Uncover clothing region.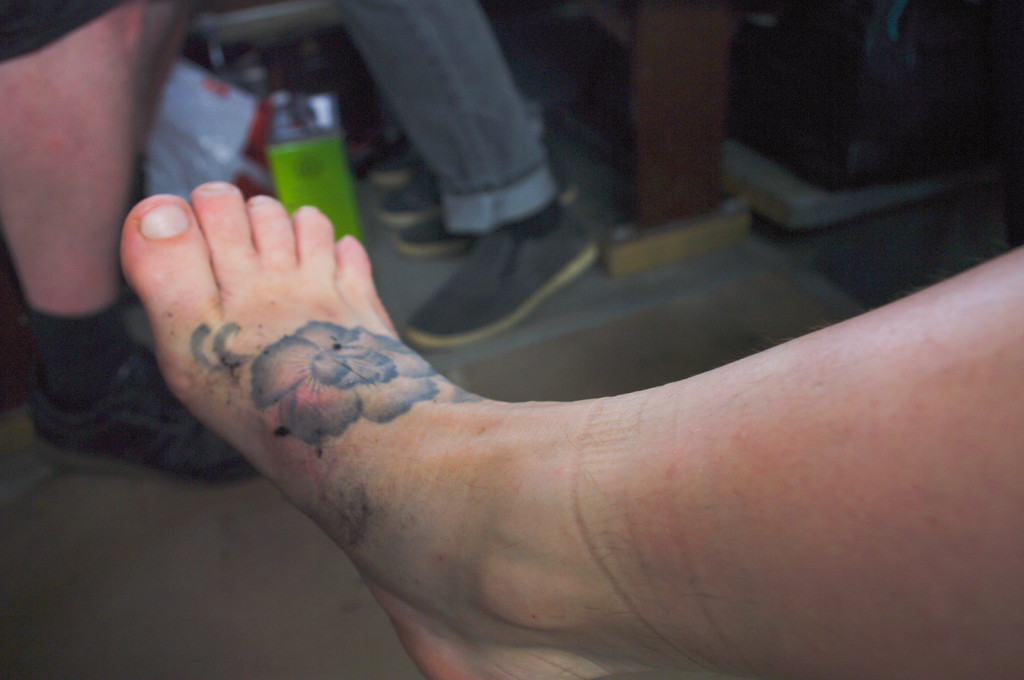
Uncovered: left=281, top=0, right=625, bottom=287.
